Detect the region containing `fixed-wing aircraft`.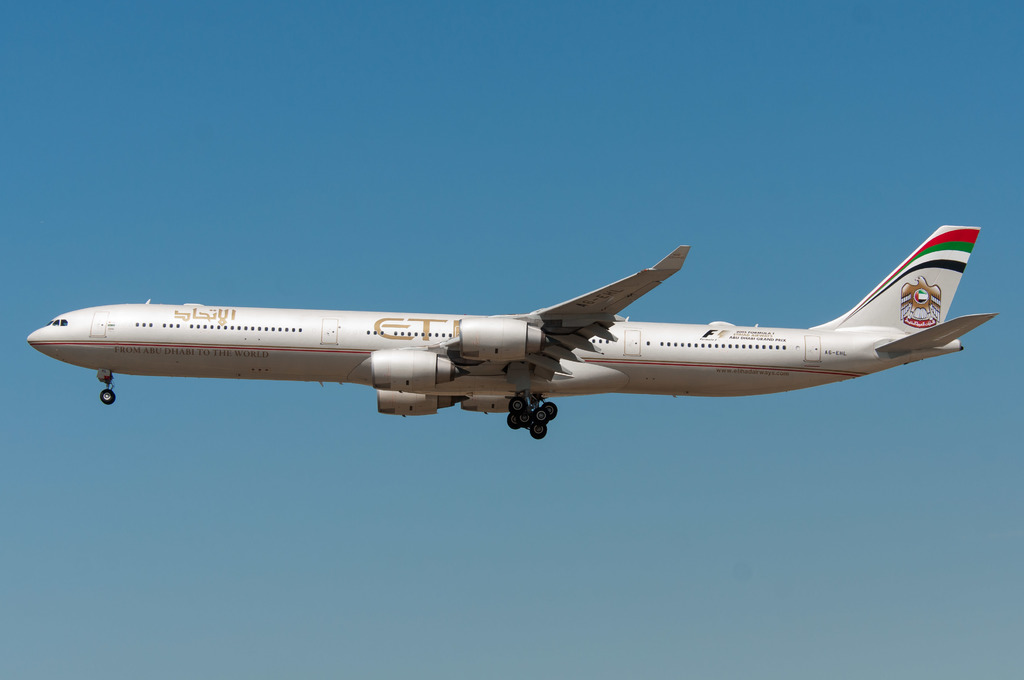
box(13, 218, 1023, 446).
